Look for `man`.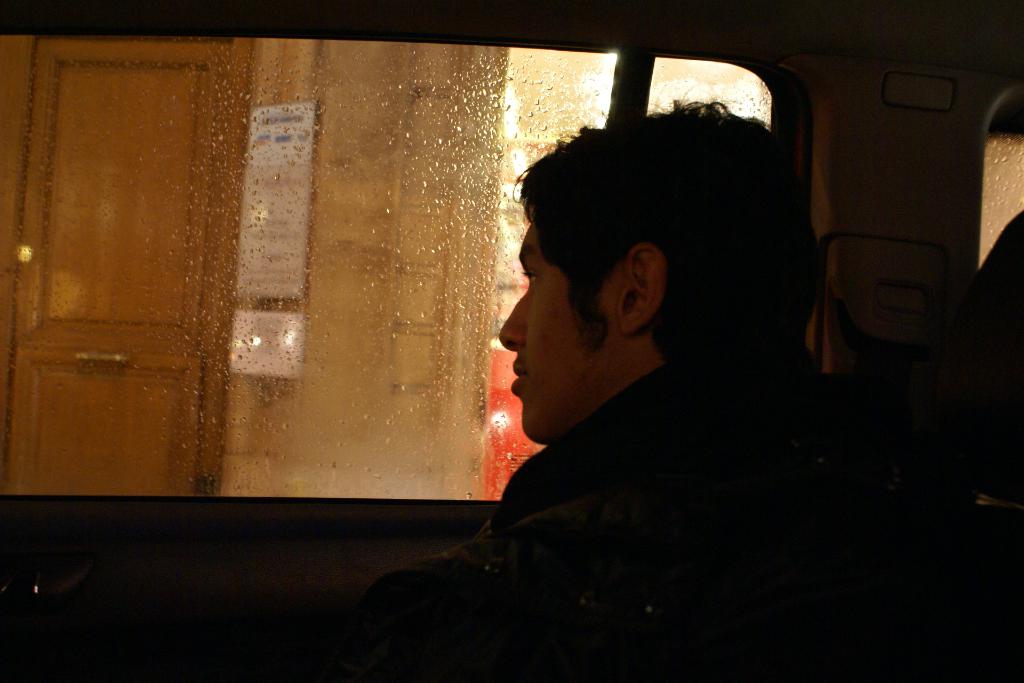
Found: pyautogui.locateOnScreen(340, 101, 895, 649).
